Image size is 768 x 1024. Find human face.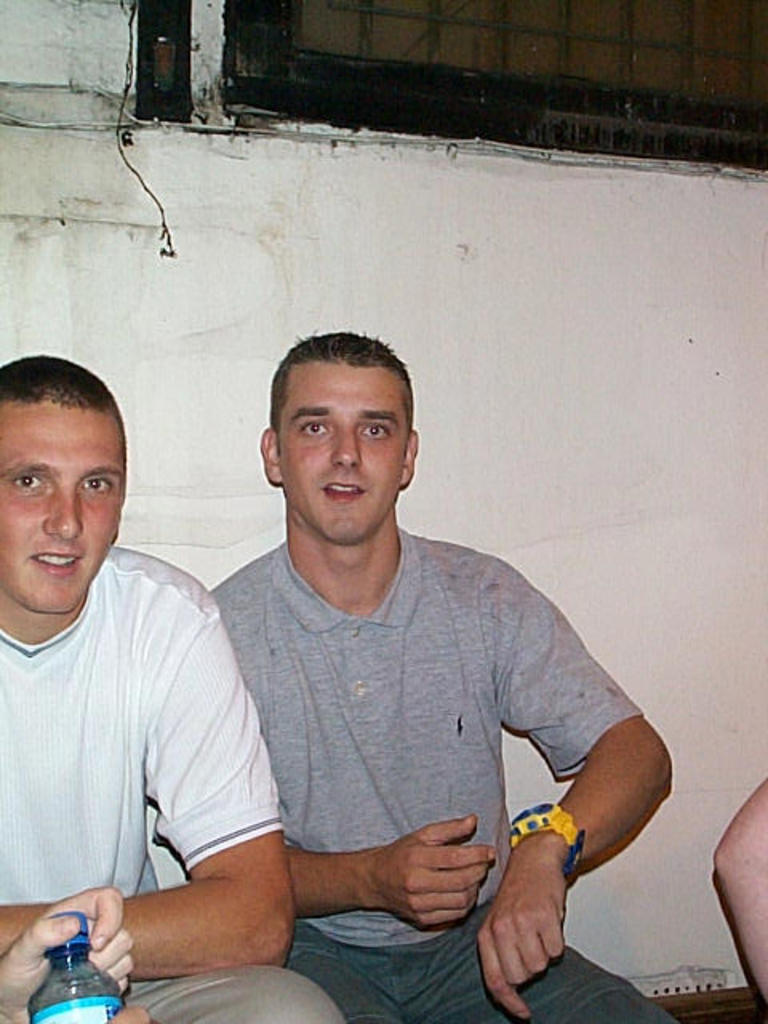
box=[0, 395, 130, 611].
